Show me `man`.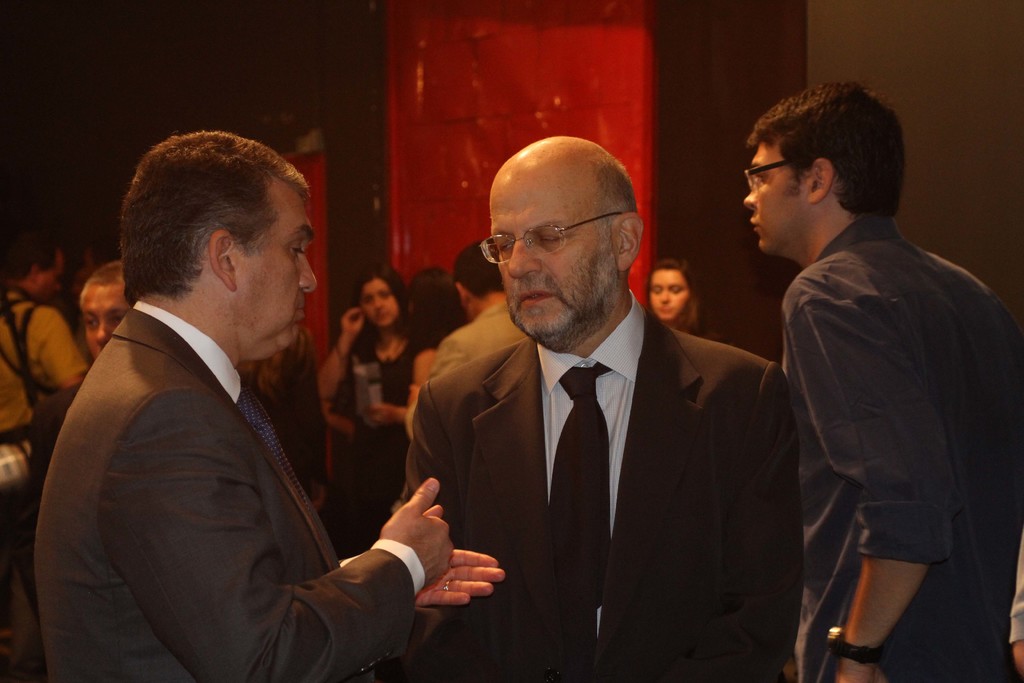
`man` is here: {"left": 426, "top": 239, "right": 525, "bottom": 384}.
